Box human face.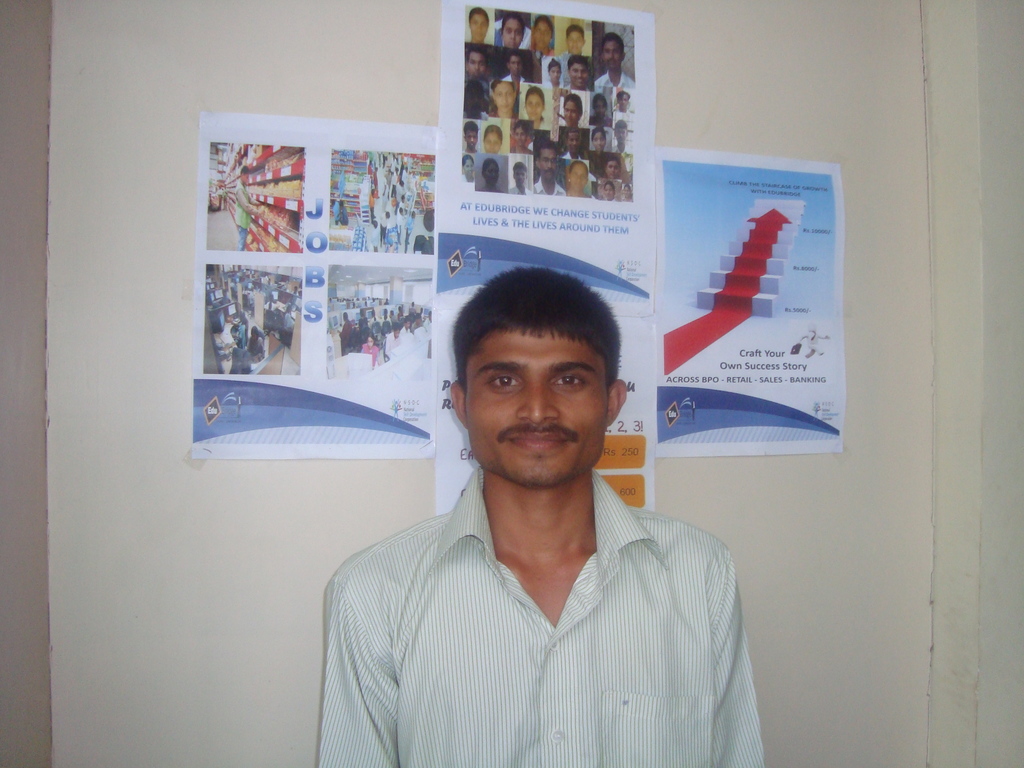
(601, 37, 622, 73).
